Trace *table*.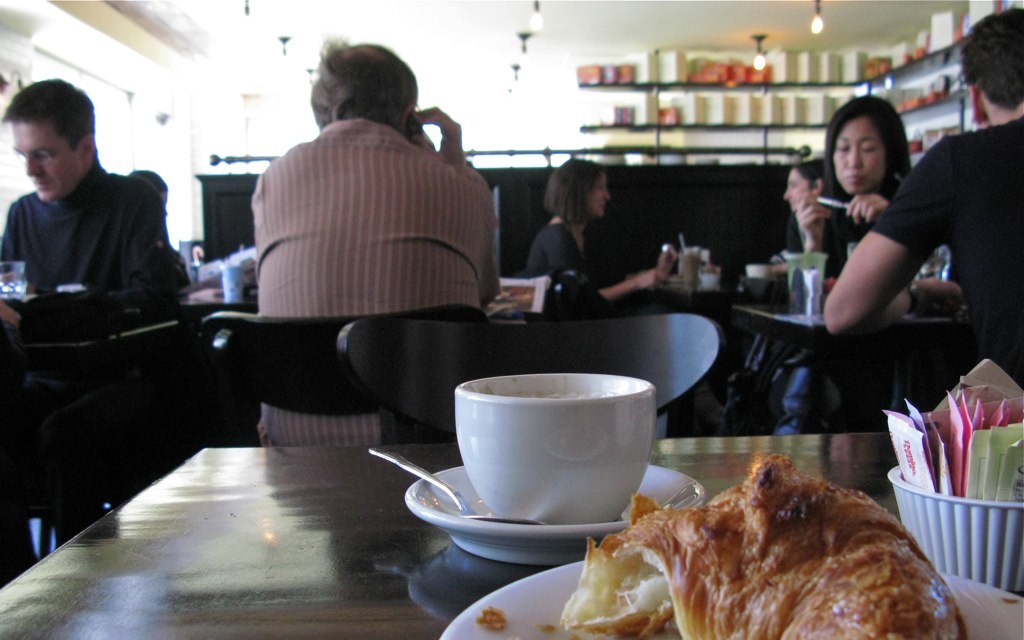
Traced to crop(0, 416, 1023, 639).
